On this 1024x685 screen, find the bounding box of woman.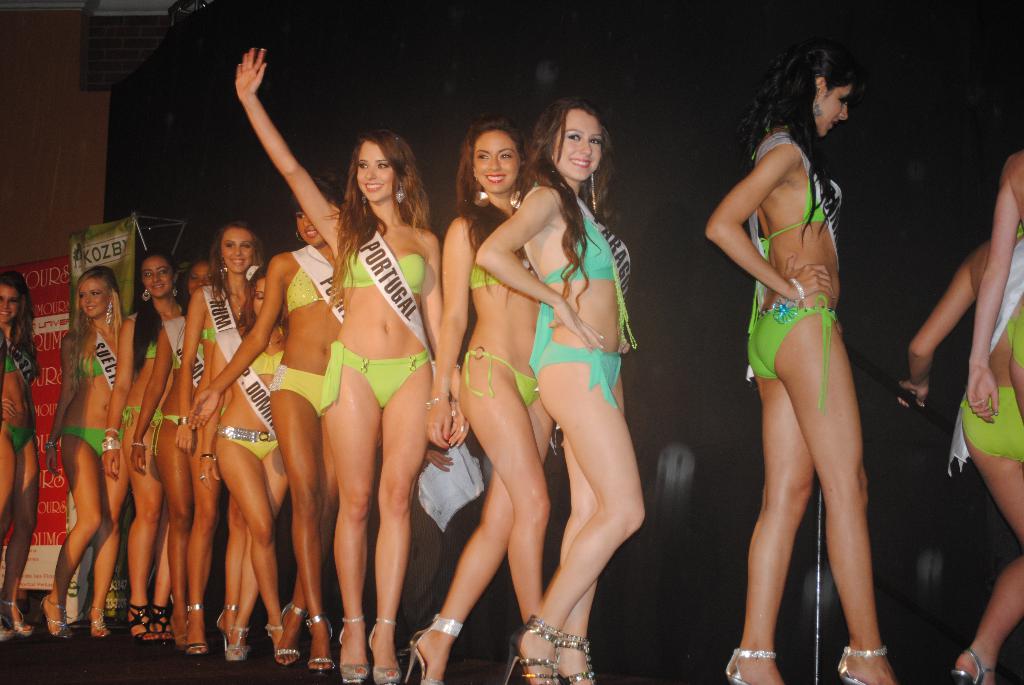
Bounding box: (101,250,194,640).
